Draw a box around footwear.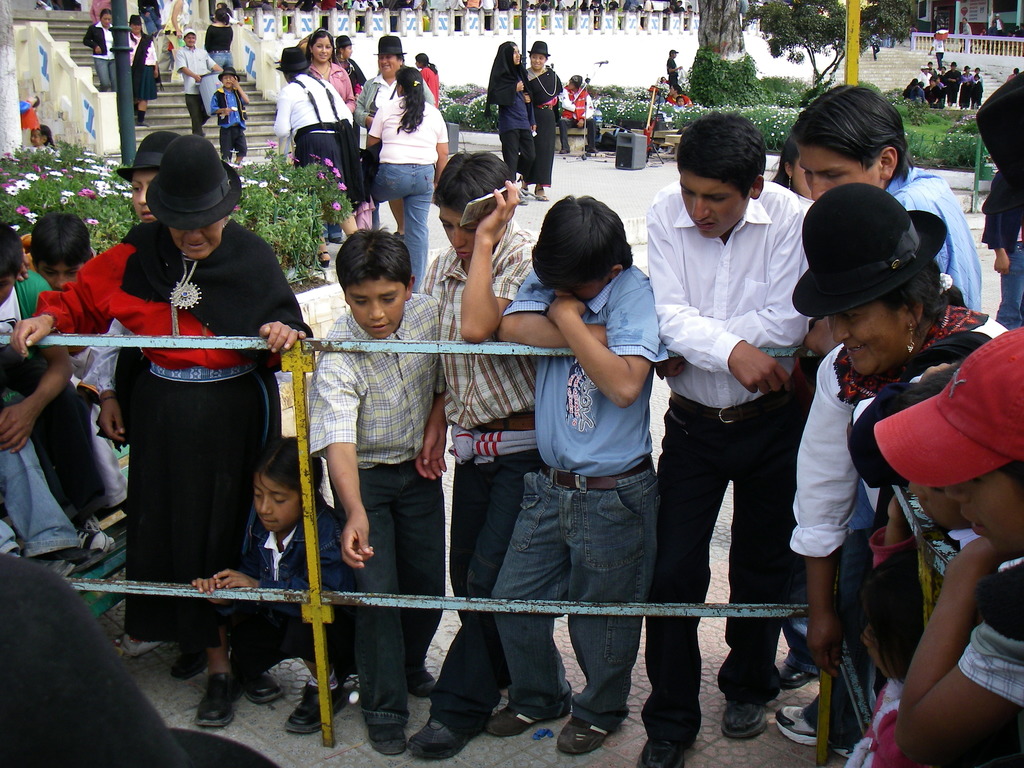
[x1=317, y1=253, x2=331, y2=269].
